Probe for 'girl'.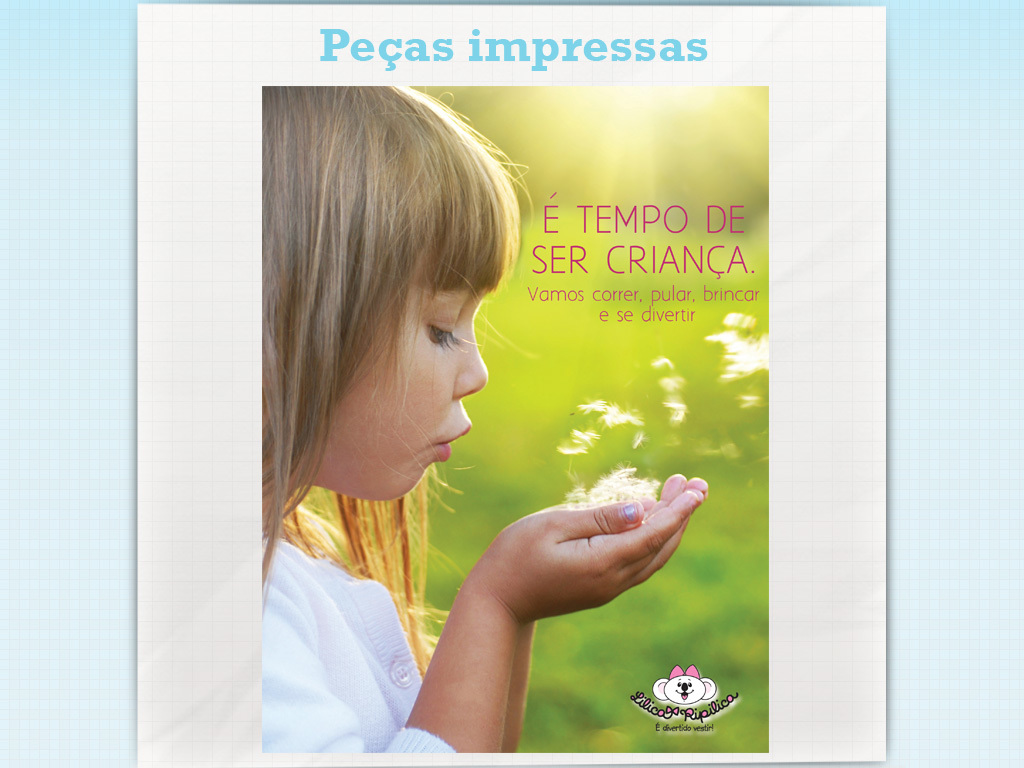
Probe result: <region>261, 83, 711, 753</region>.
